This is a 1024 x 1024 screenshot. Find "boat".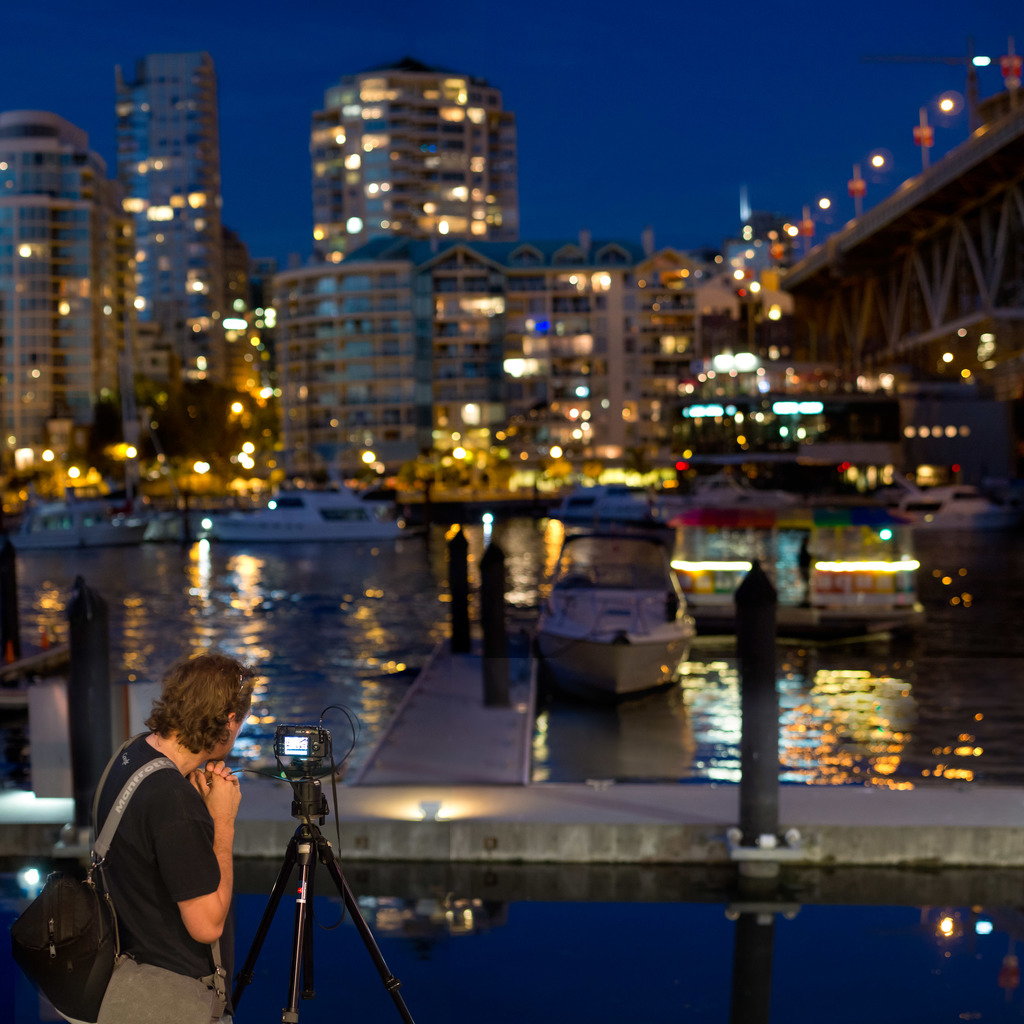
Bounding box: <region>9, 495, 161, 542</region>.
